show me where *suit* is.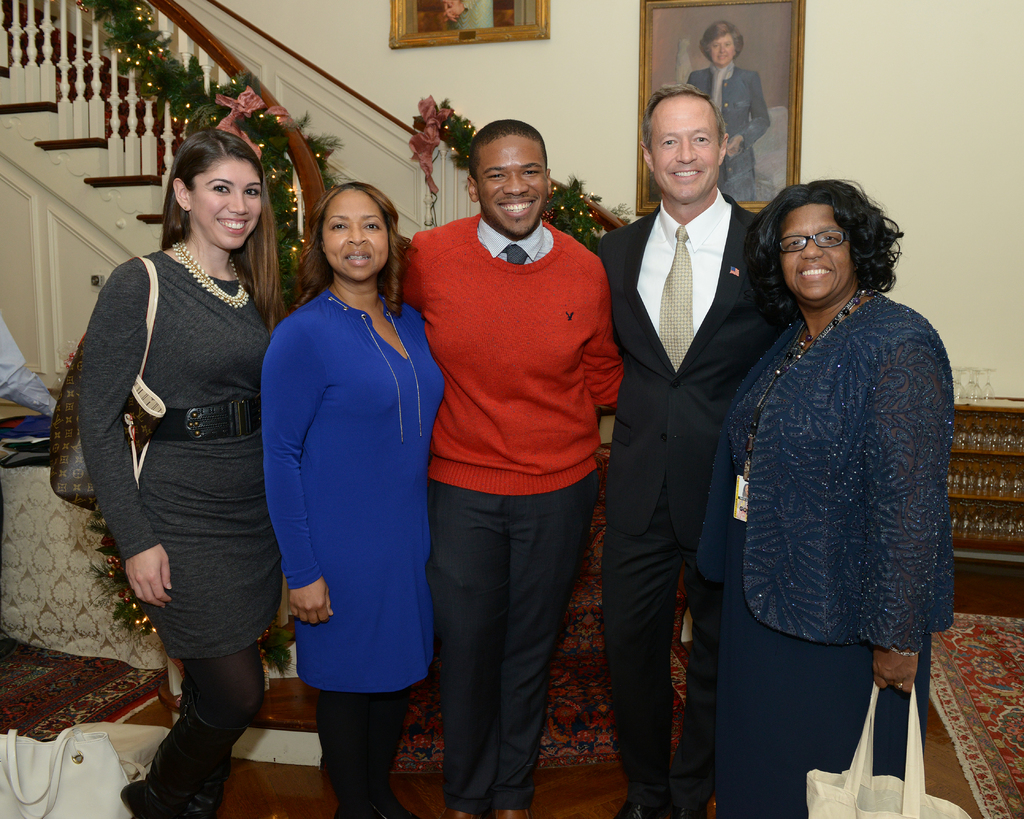
*suit* is at [598,67,764,796].
